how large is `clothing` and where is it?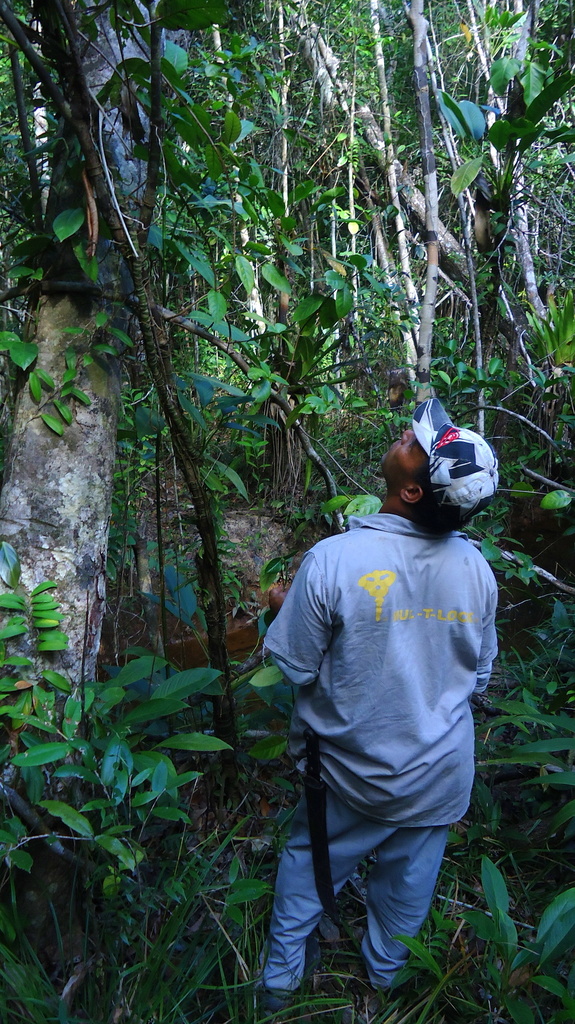
Bounding box: (262,497,512,1021).
